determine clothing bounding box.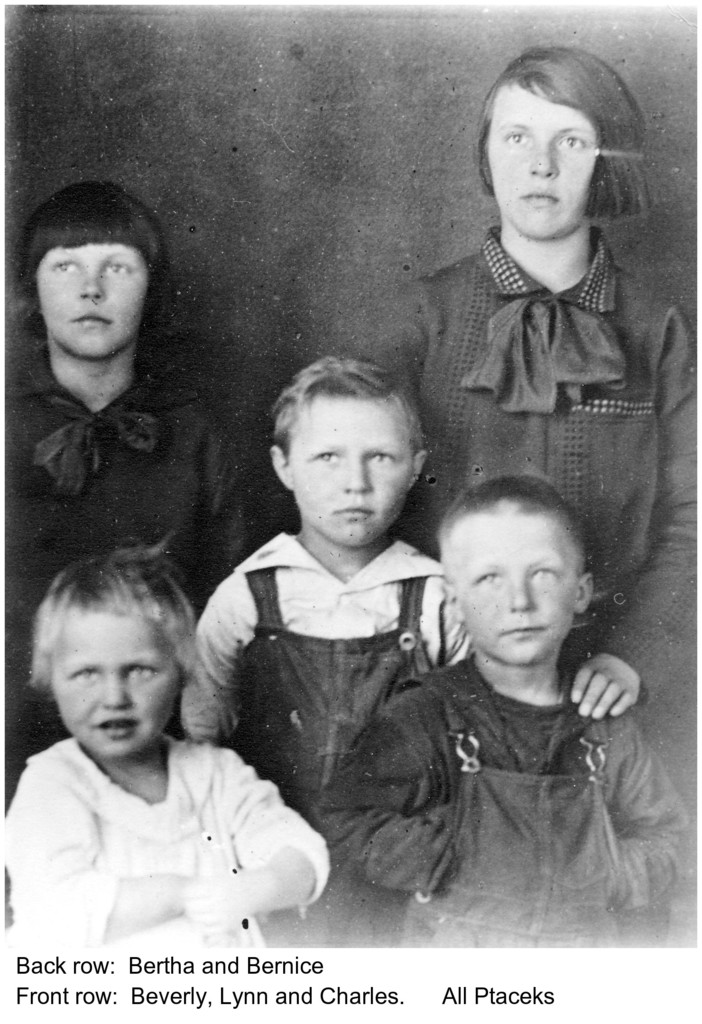
Determined: BBox(175, 532, 471, 947).
